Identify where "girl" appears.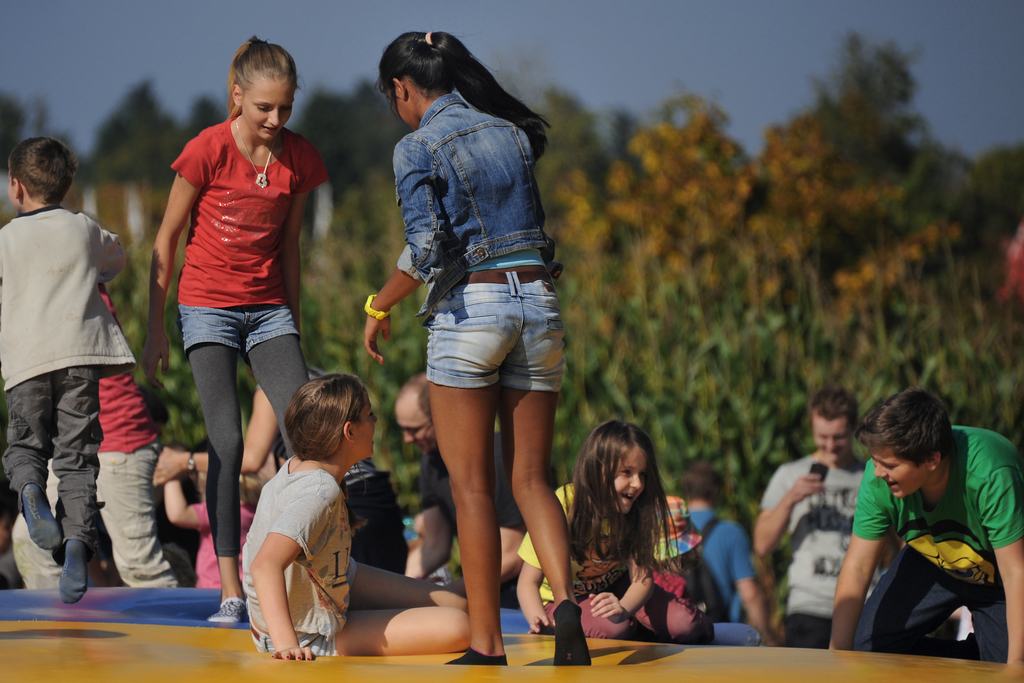
Appears at [x1=244, y1=377, x2=473, y2=651].
